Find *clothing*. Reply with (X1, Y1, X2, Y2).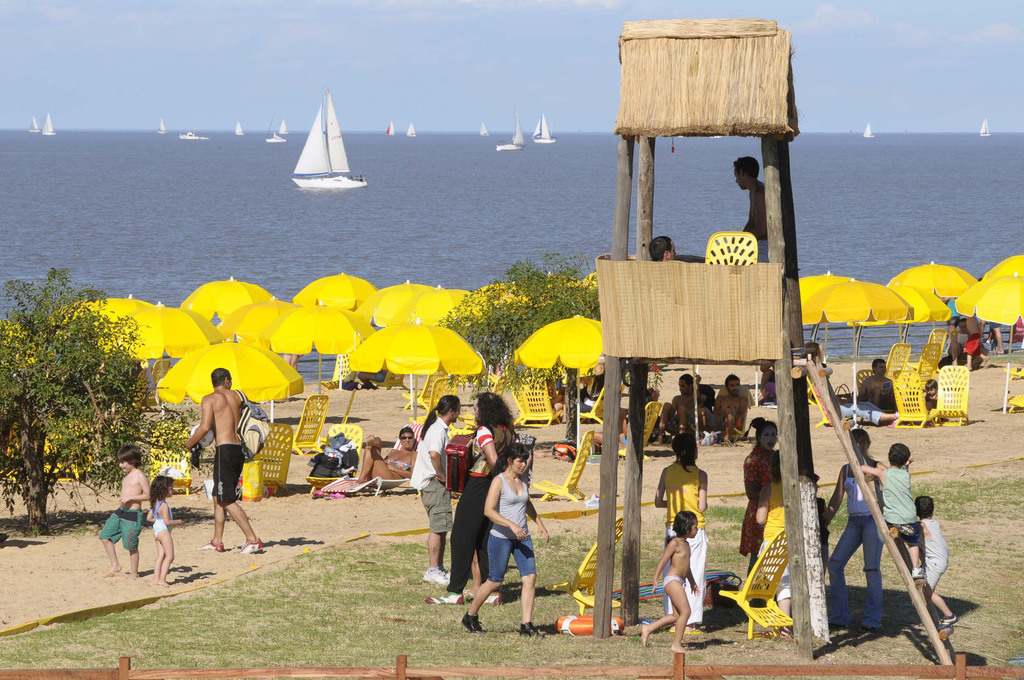
(661, 412, 697, 437).
